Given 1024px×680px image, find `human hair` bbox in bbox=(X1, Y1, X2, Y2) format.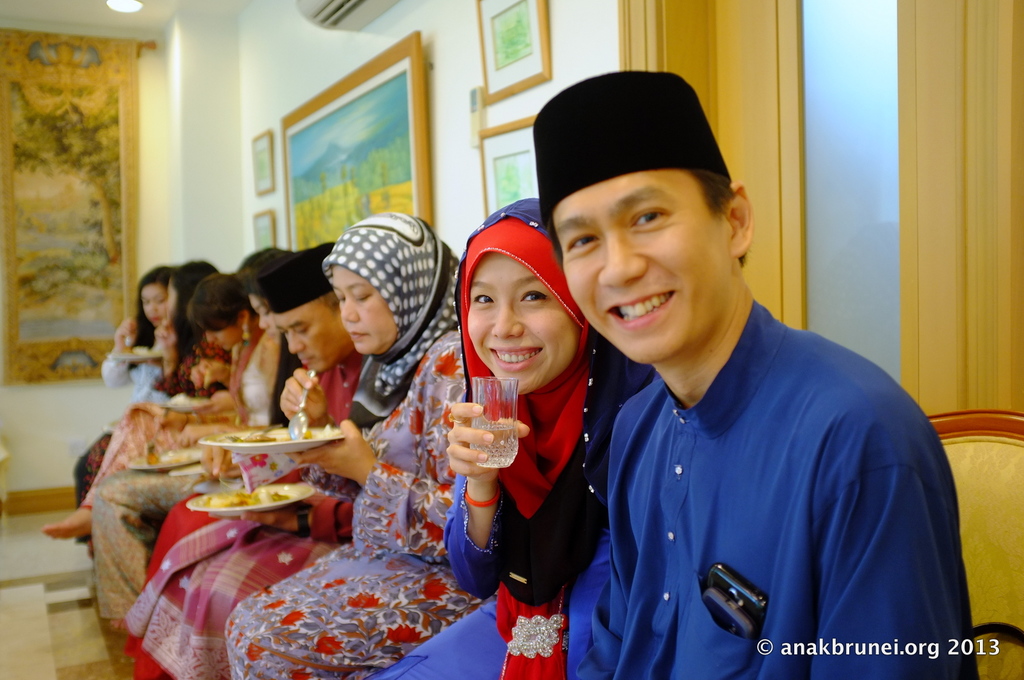
bbox=(125, 266, 170, 368).
